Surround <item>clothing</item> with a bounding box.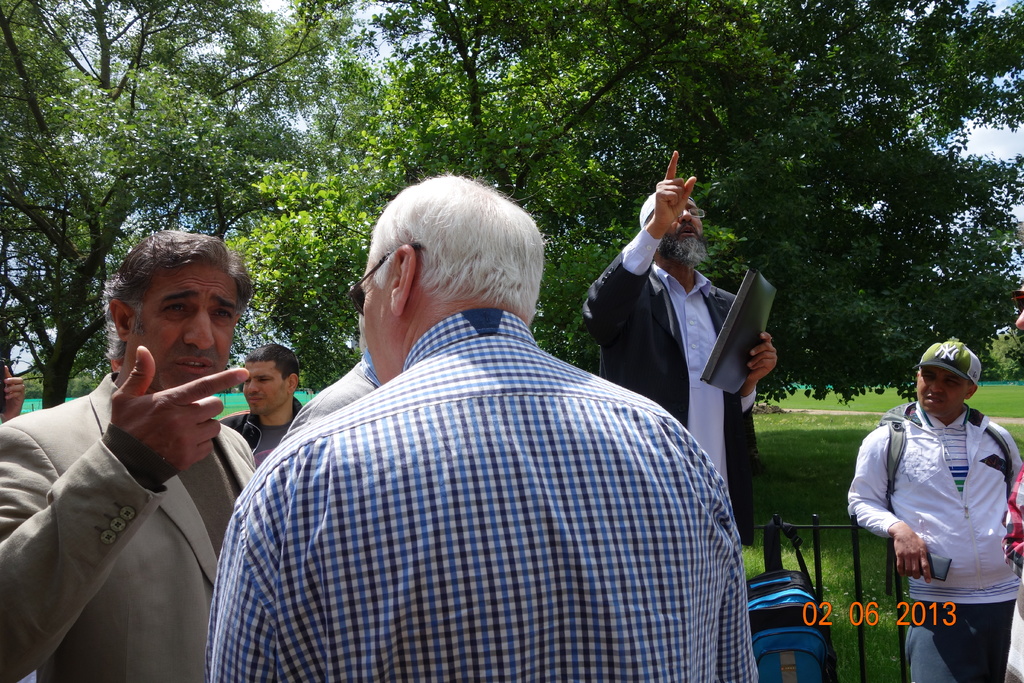
locate(924, 394, 977, 497).
